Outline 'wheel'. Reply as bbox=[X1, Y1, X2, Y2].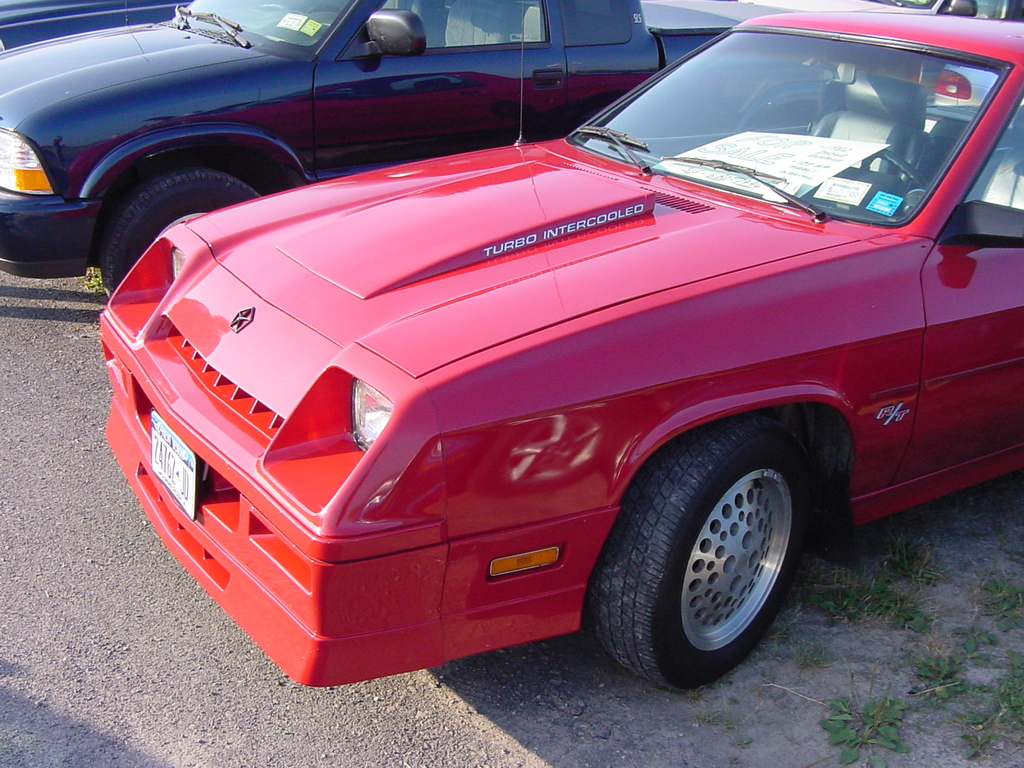
bbox=[93, 161, 260, 299].
